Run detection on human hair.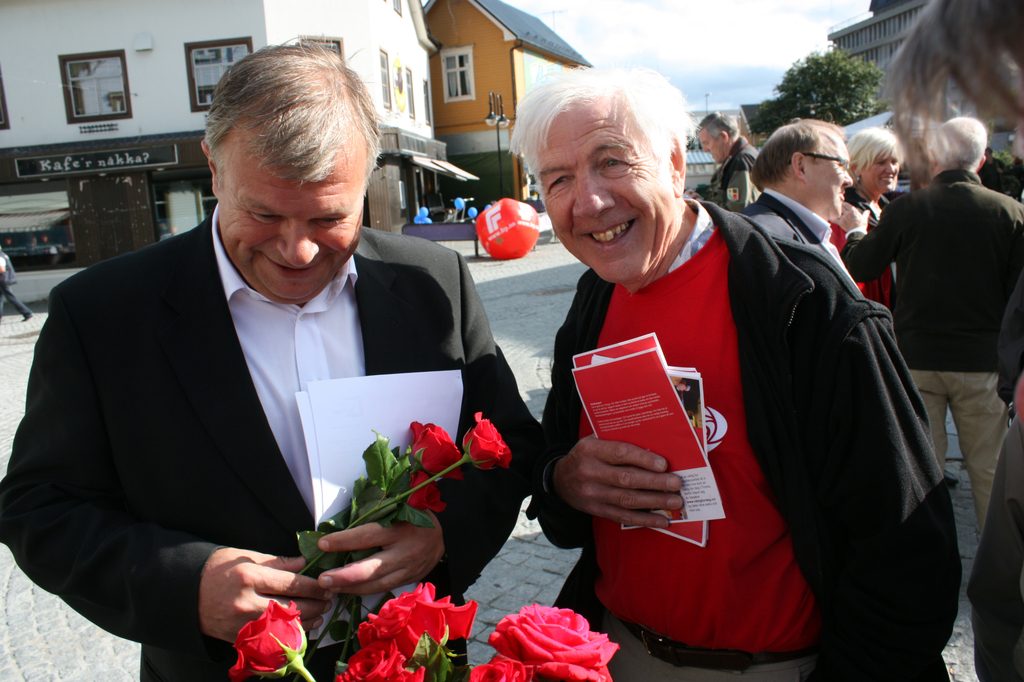
Result: [203, 37, 387, 183].
